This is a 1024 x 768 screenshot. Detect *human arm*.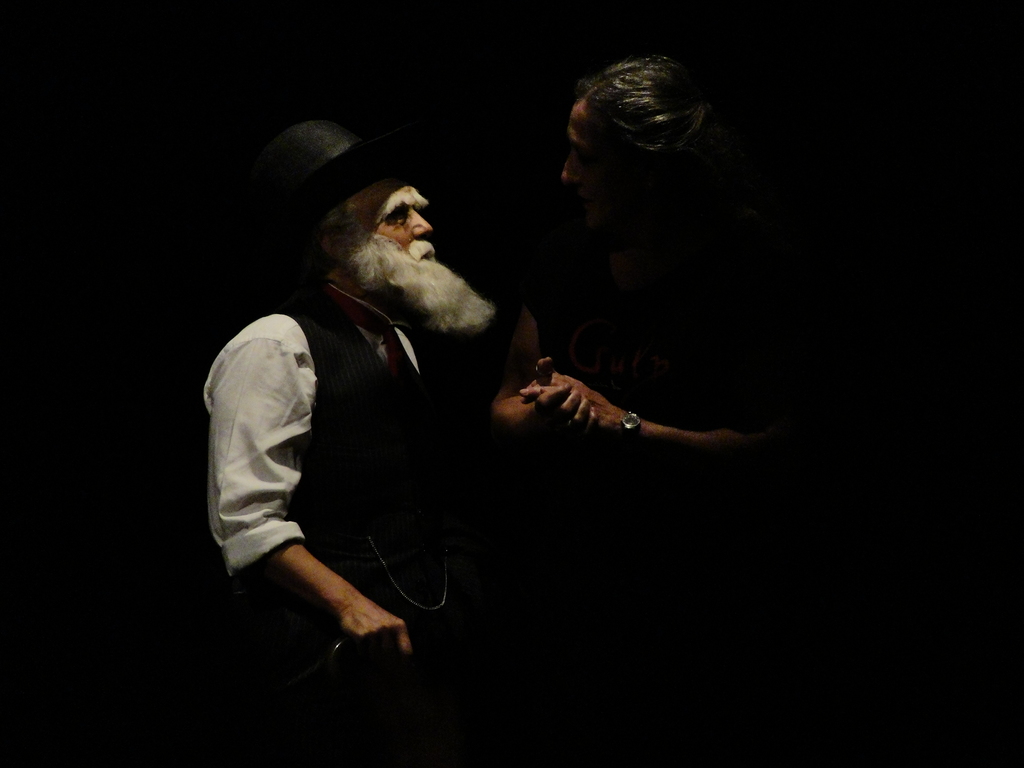
box(522, 352, 778, 460).
